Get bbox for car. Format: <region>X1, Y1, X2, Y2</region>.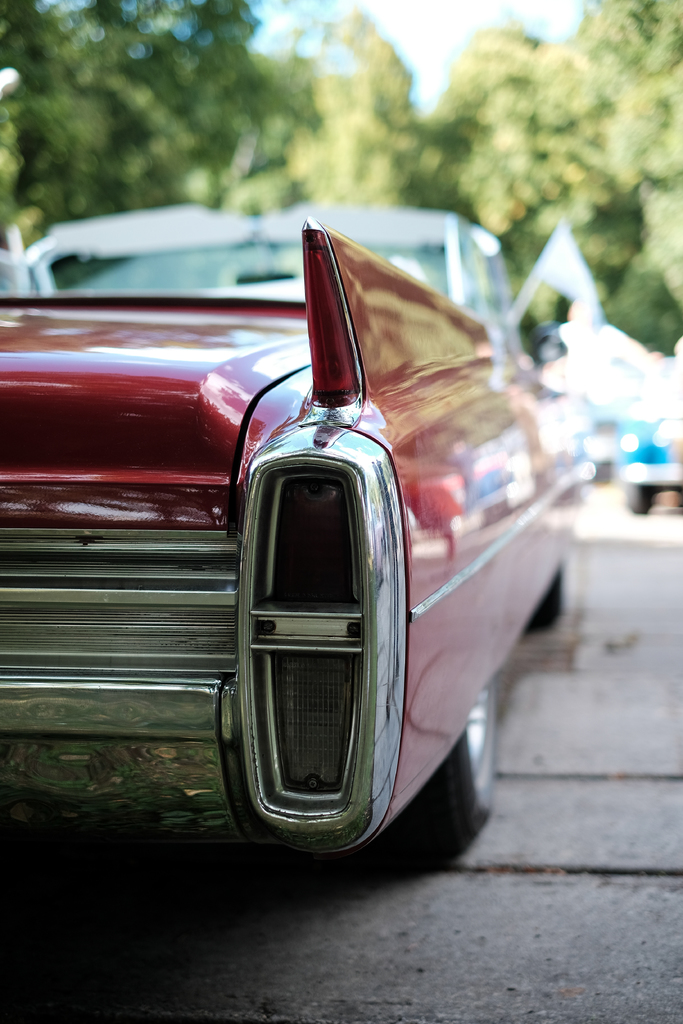
<region>0, 208, 593, 854</region>.
